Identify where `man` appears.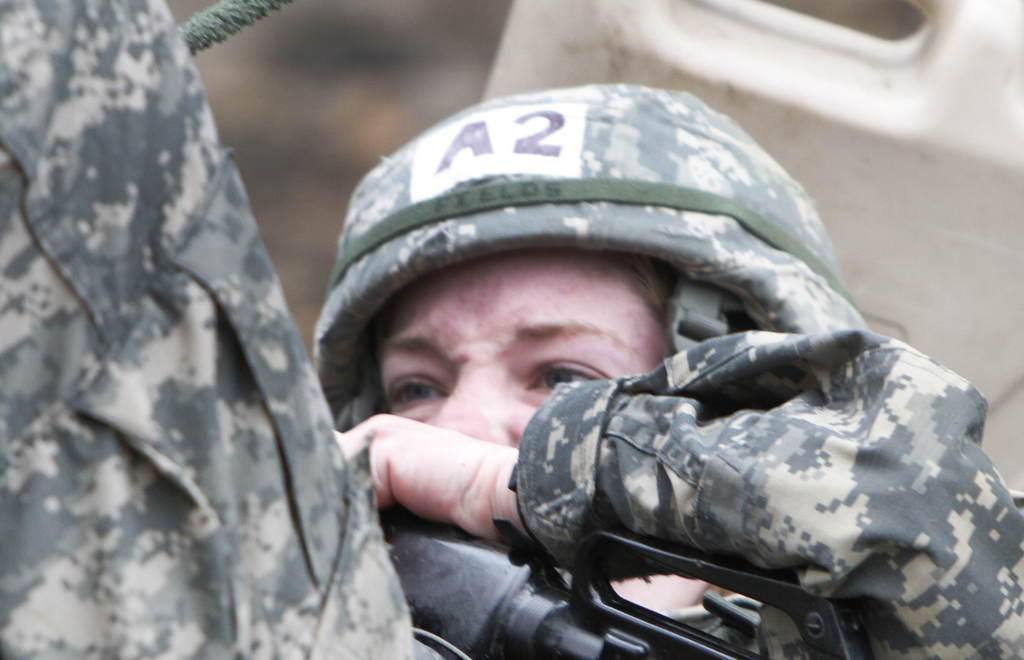
Appears at rect(179, 90, 1023, 659).
